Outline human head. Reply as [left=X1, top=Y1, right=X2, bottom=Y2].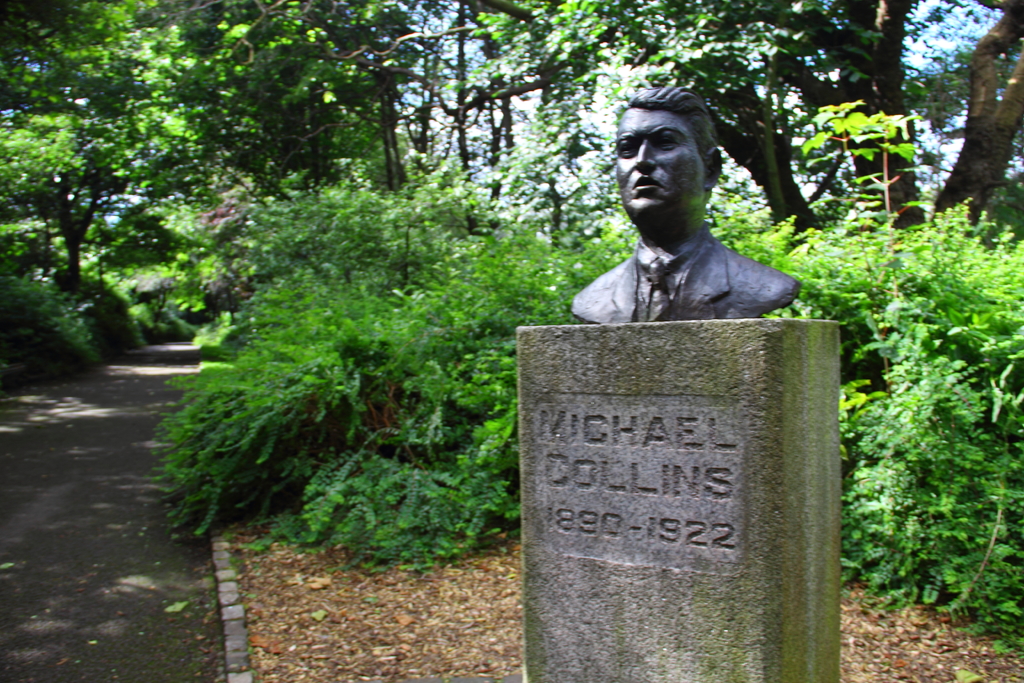
[left=613, top=88, right=719, bottom=214].
